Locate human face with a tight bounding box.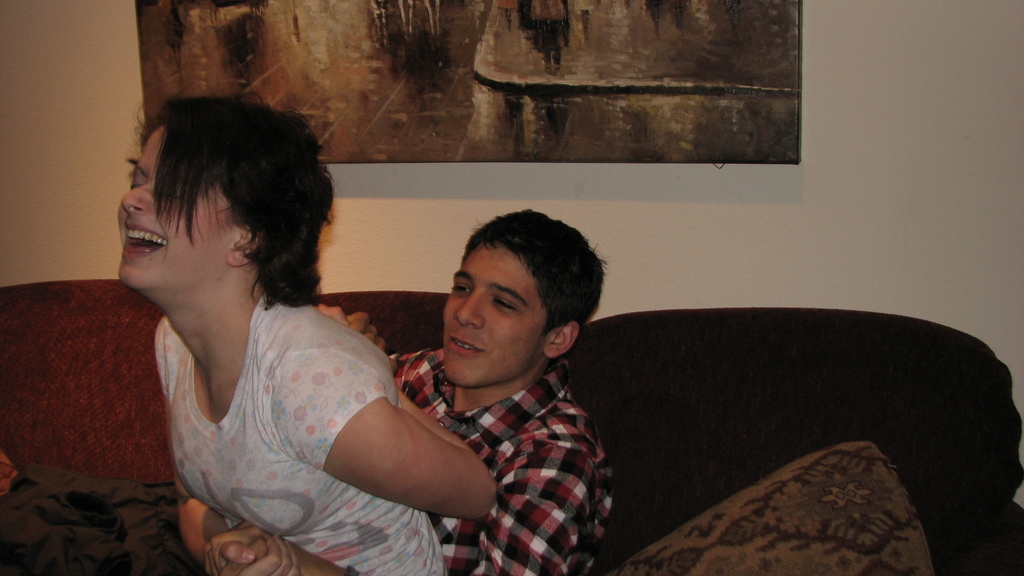
<region>440, 243, 545, 392</region>.
